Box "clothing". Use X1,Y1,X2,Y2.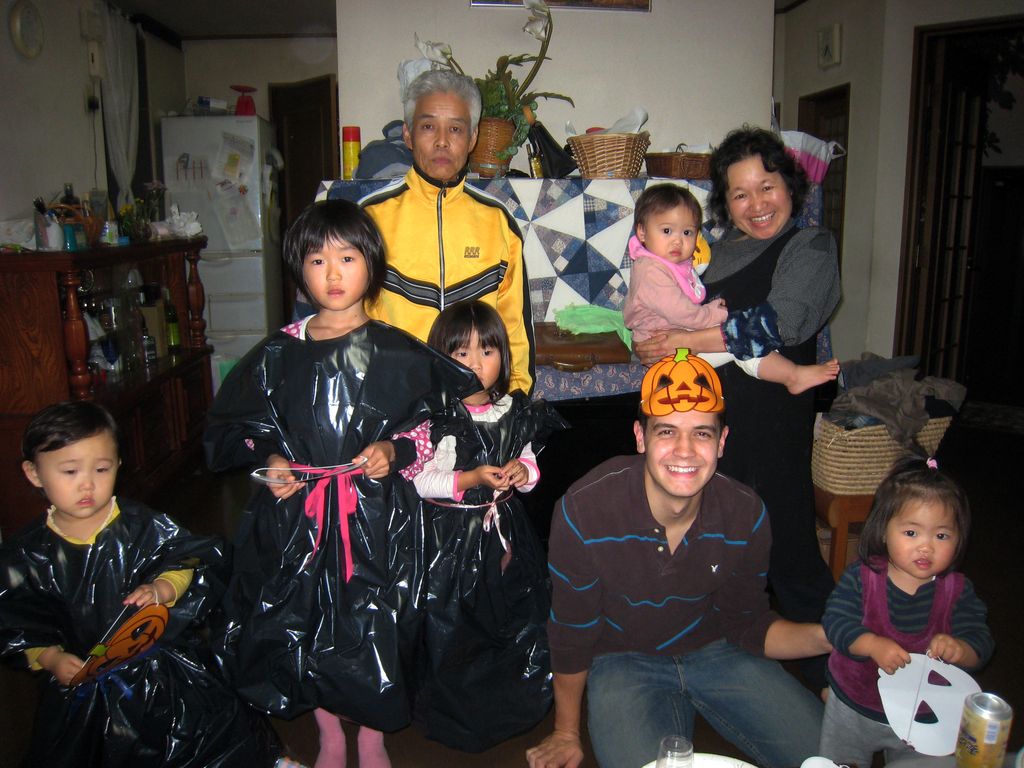
620,232,767,378.
